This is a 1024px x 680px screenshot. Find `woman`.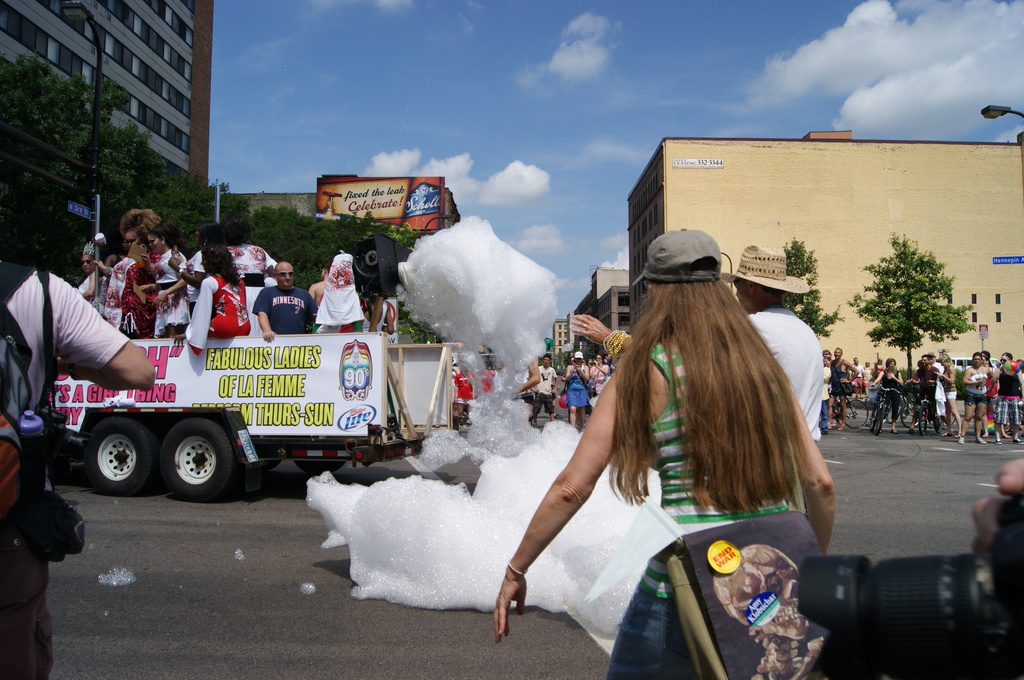
Bounding box: <bbox>518, 255, 860, 657</bbox>.
